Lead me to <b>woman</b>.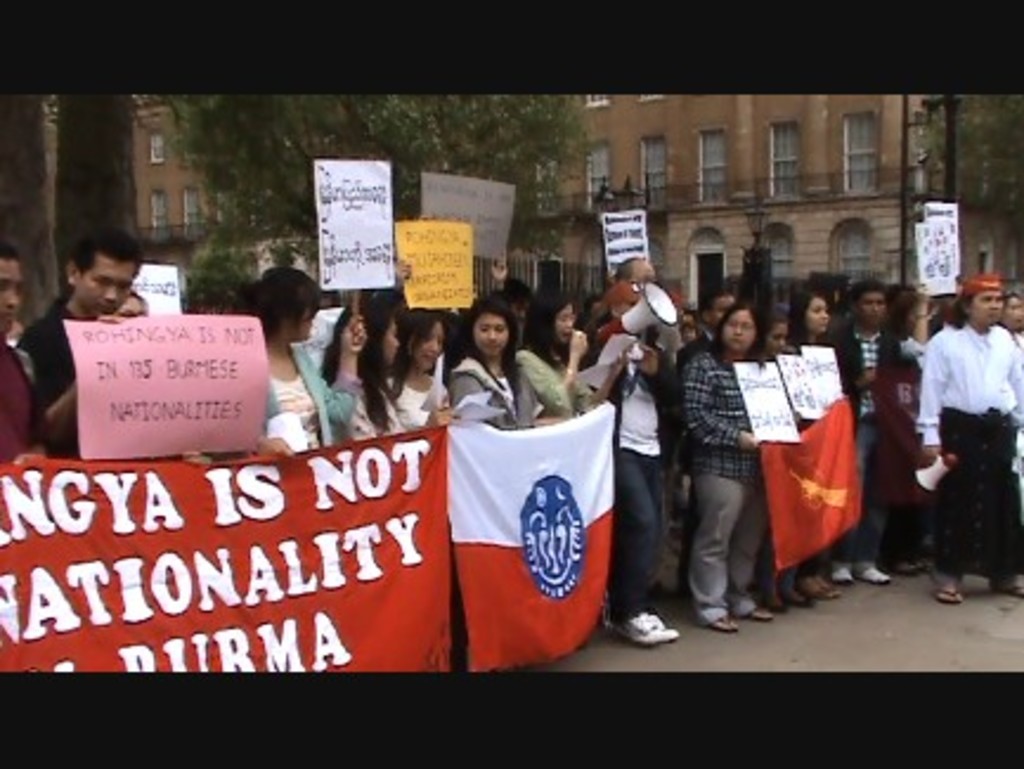
Lead to bbox(788, 272, 858, 606).
